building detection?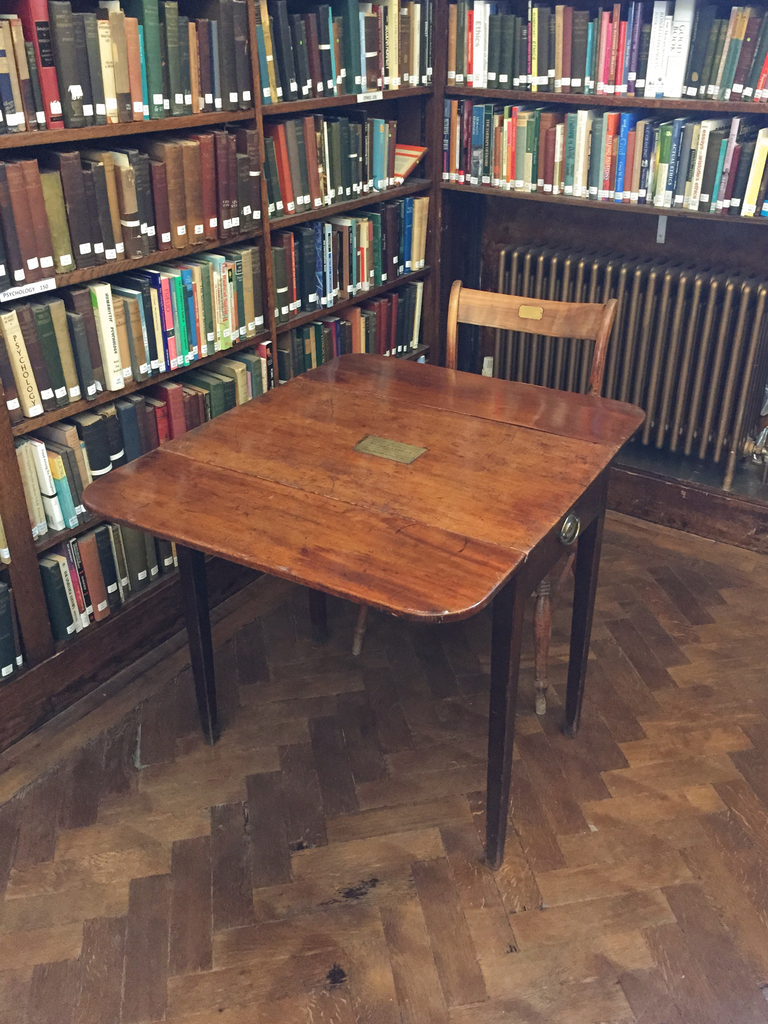
0, 0, 767, 1021
